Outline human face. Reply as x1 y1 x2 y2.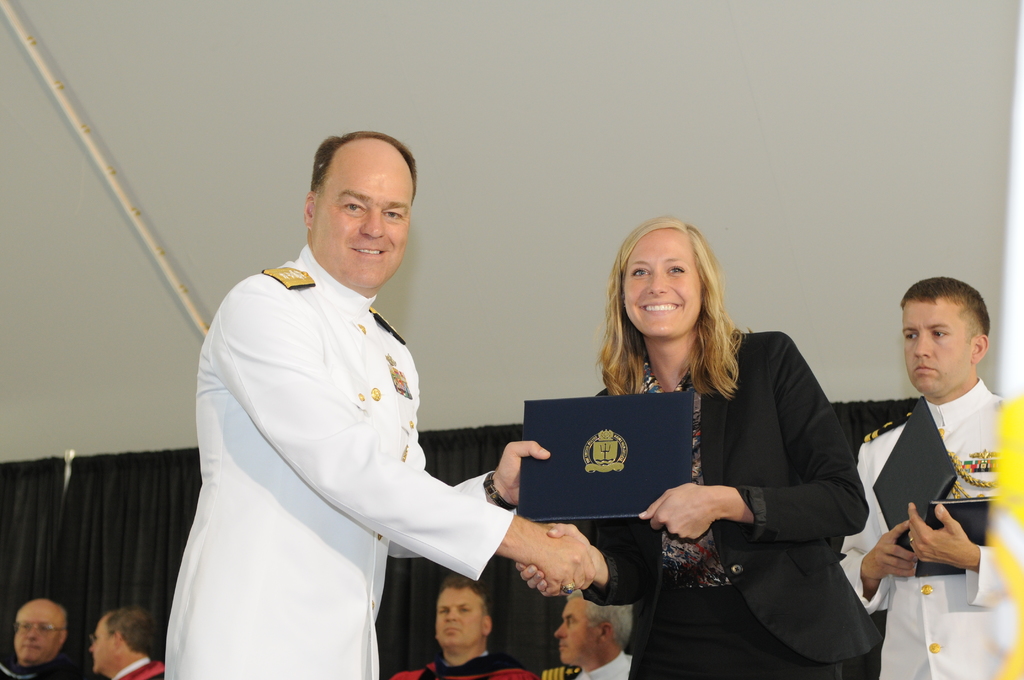
14 610 59 663.
